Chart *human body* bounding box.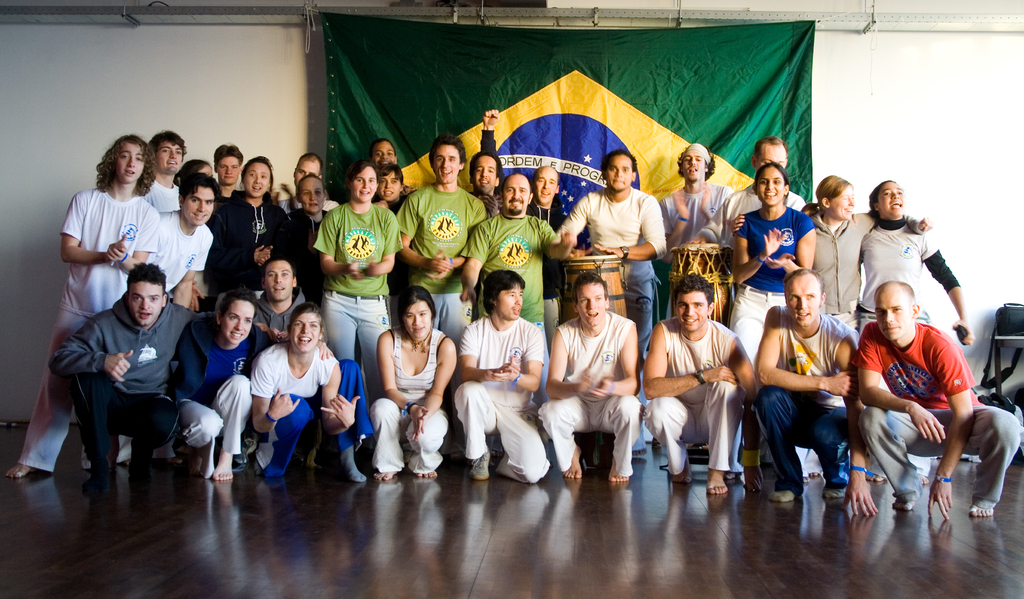
Charted: 370:150:397:160.
